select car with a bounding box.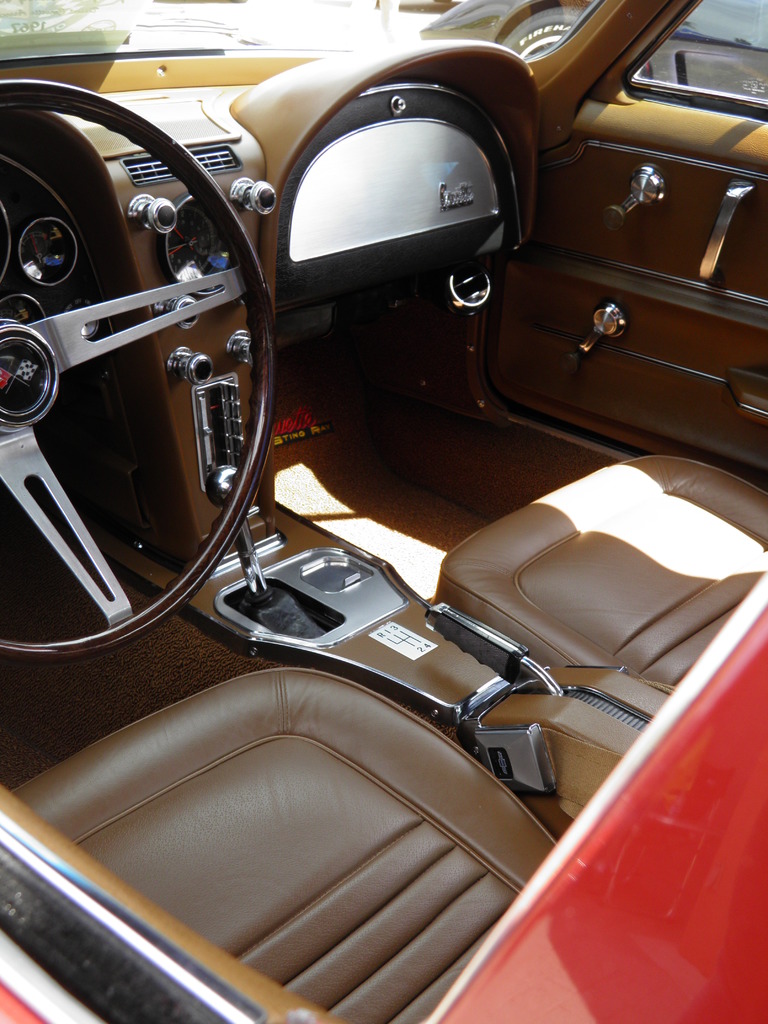
x1=0 y1=0 x2=767 y2=1023.
